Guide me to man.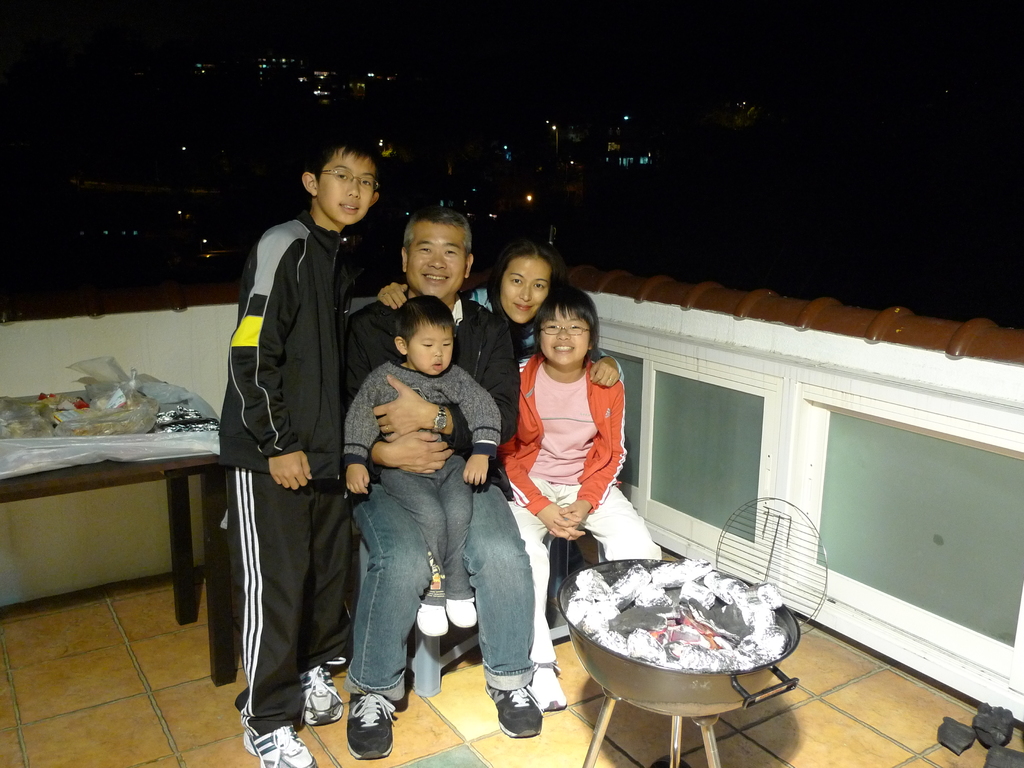
Guidance: bbox=(348, 209, 542, 754).
